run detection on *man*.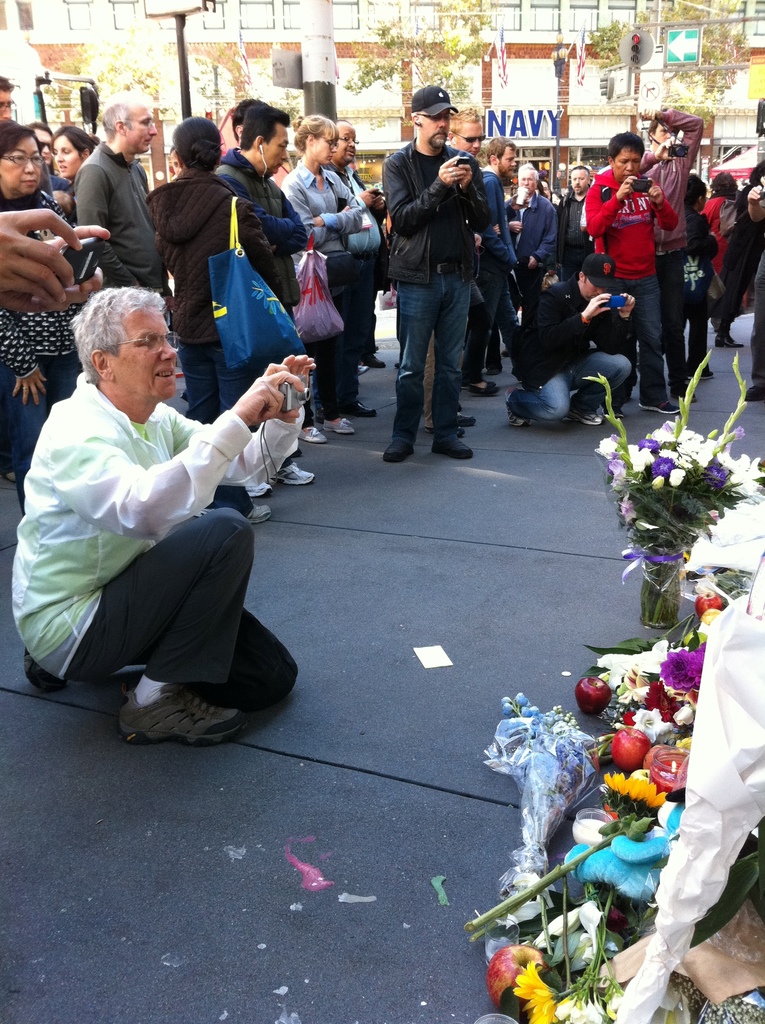
Result: bbox(415, 108, 506, 441).
